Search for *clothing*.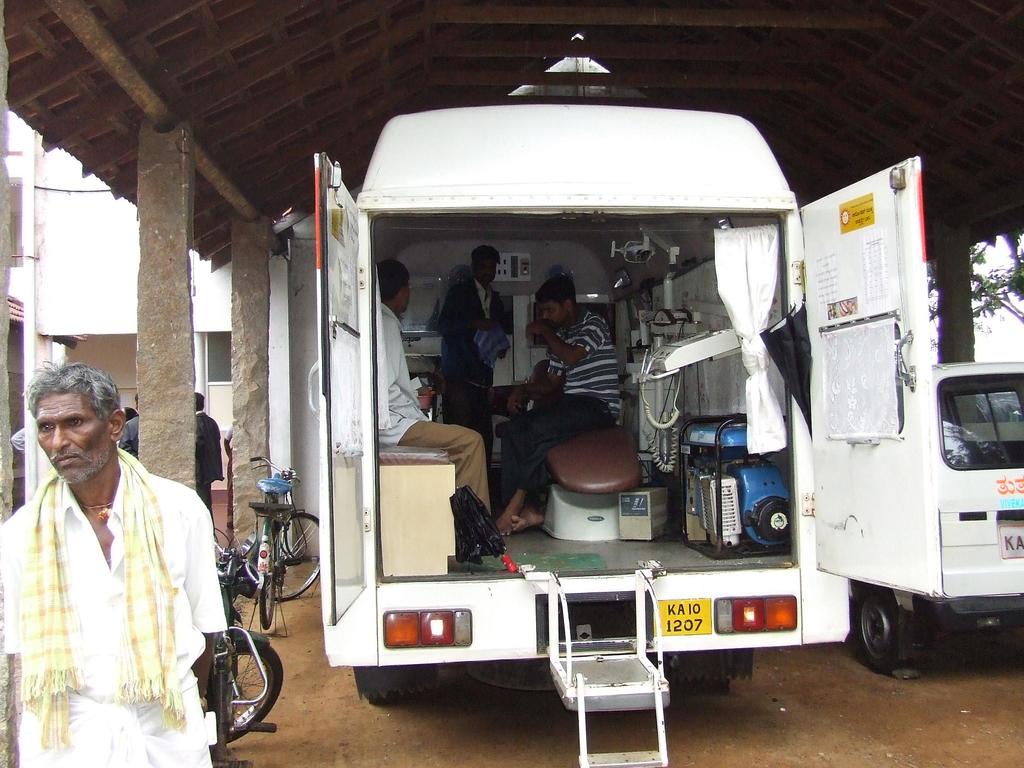
Found at 225, 430, 234, 522.
